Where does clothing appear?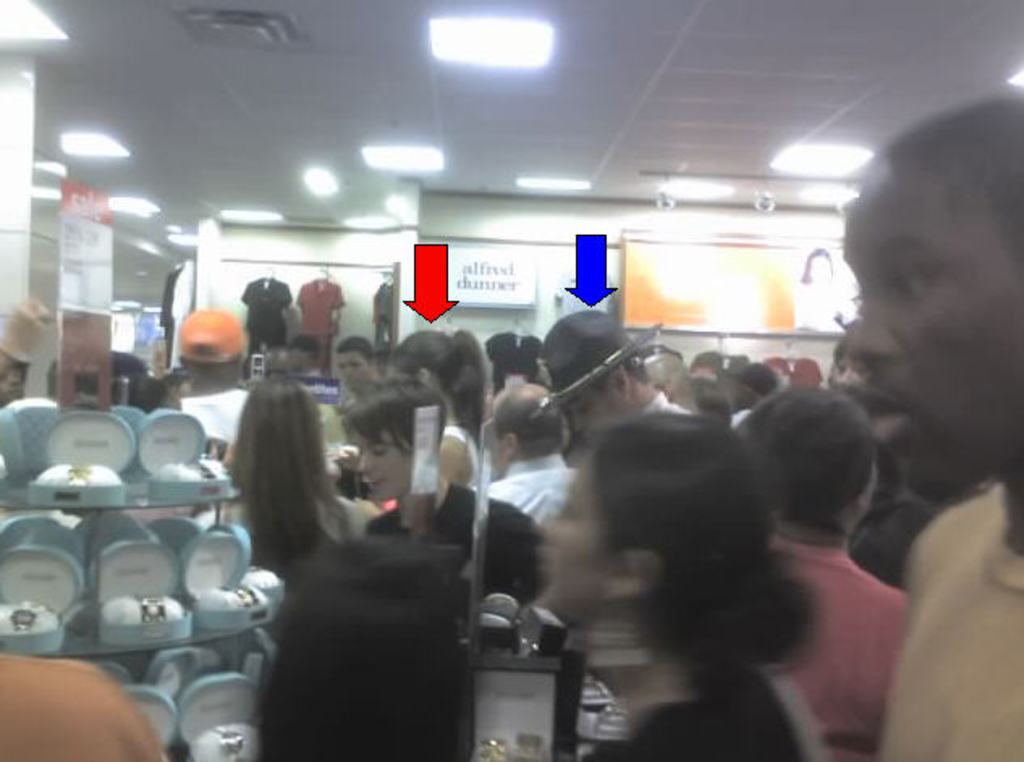
Appears at pyautogui.locateOnScreen(645, 392, 675, 414).
